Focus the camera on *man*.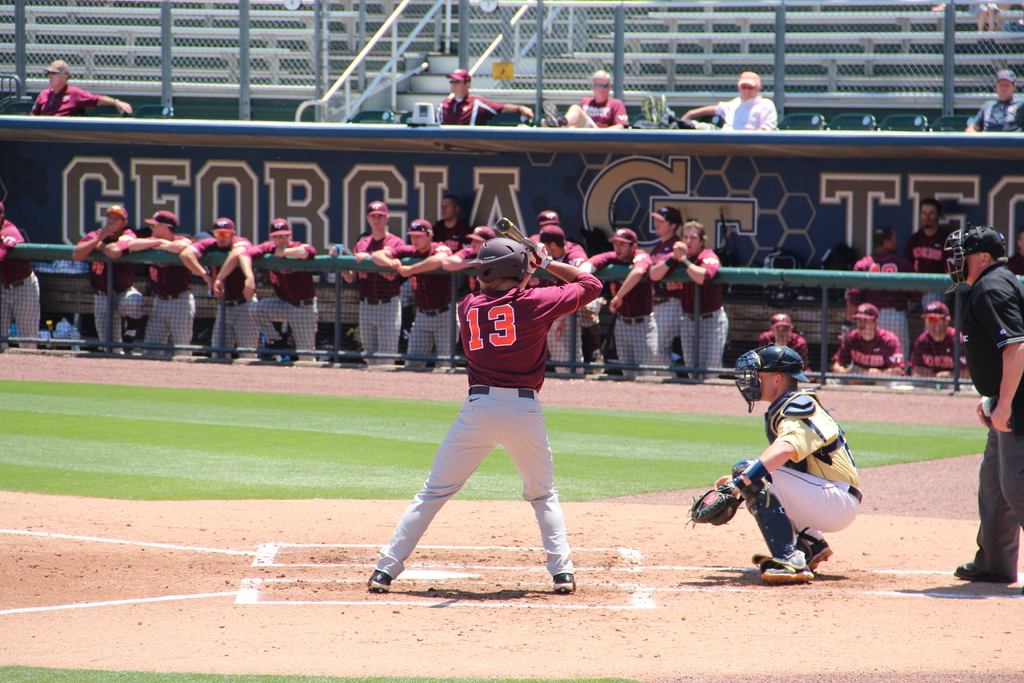
Focus region: (908, 296, 970, 391).
